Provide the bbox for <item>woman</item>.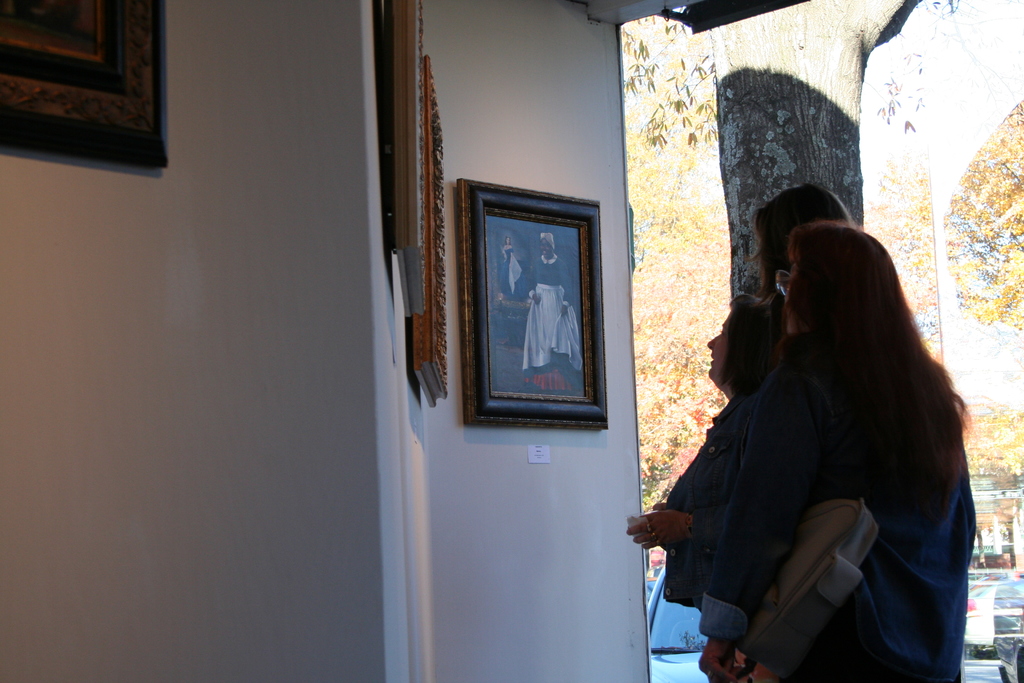
655, 202, 982, 682.
